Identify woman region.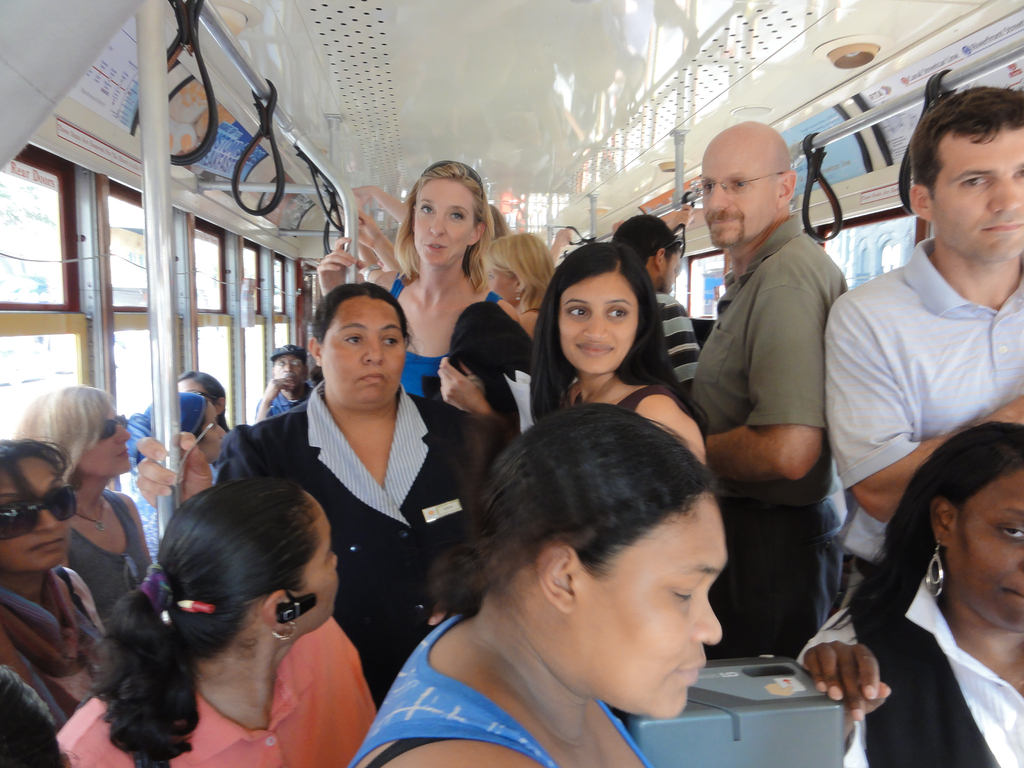
Region: bbox=[0, 440, 101, 735].
